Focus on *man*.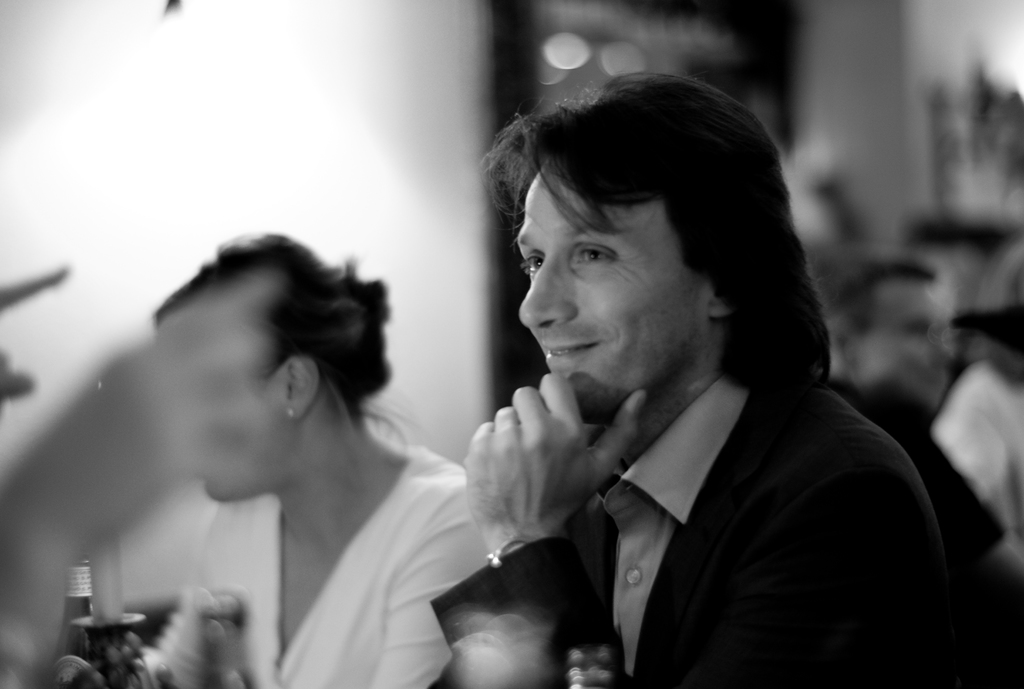
Focused at 814, 245, 1008, 573.
